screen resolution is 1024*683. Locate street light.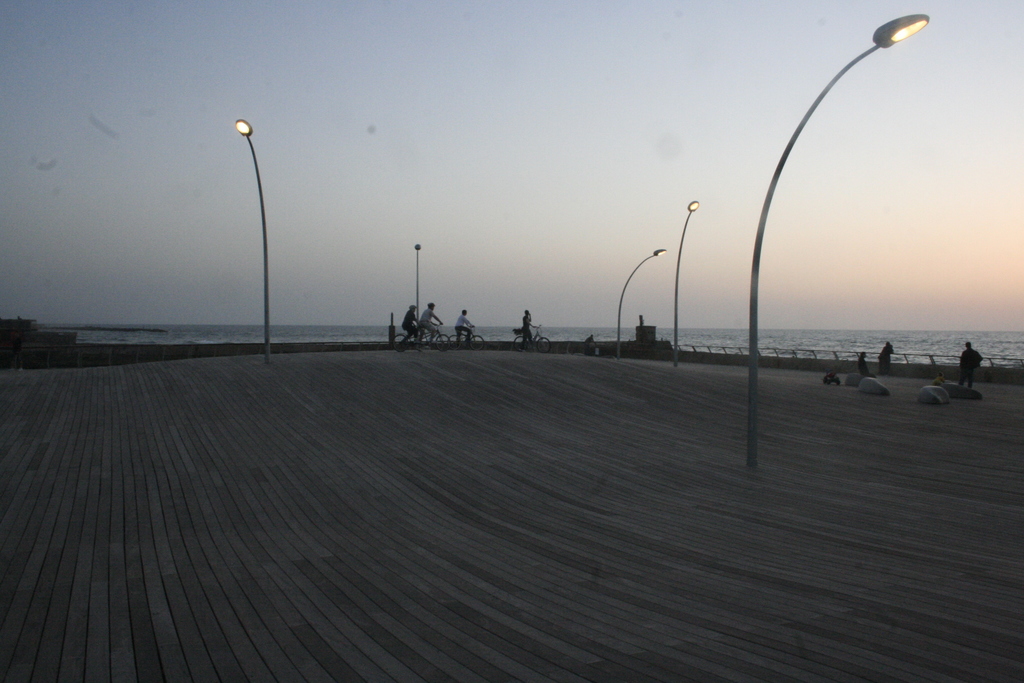
(left=234, top=120, right=266, bottom=363).
